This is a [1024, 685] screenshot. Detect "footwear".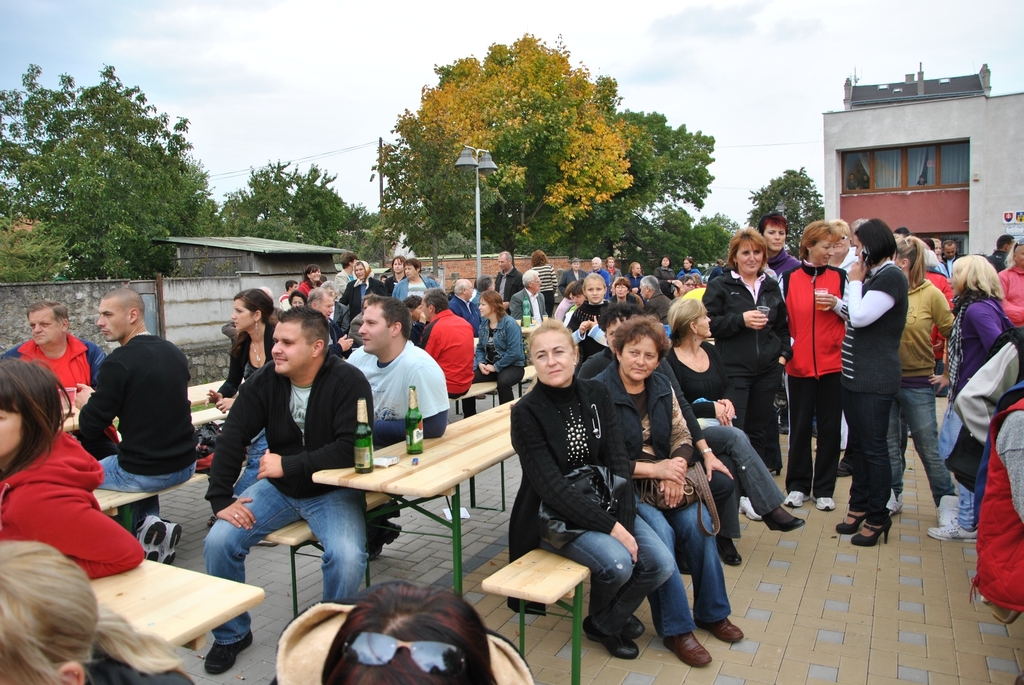
131/512/164/559.
